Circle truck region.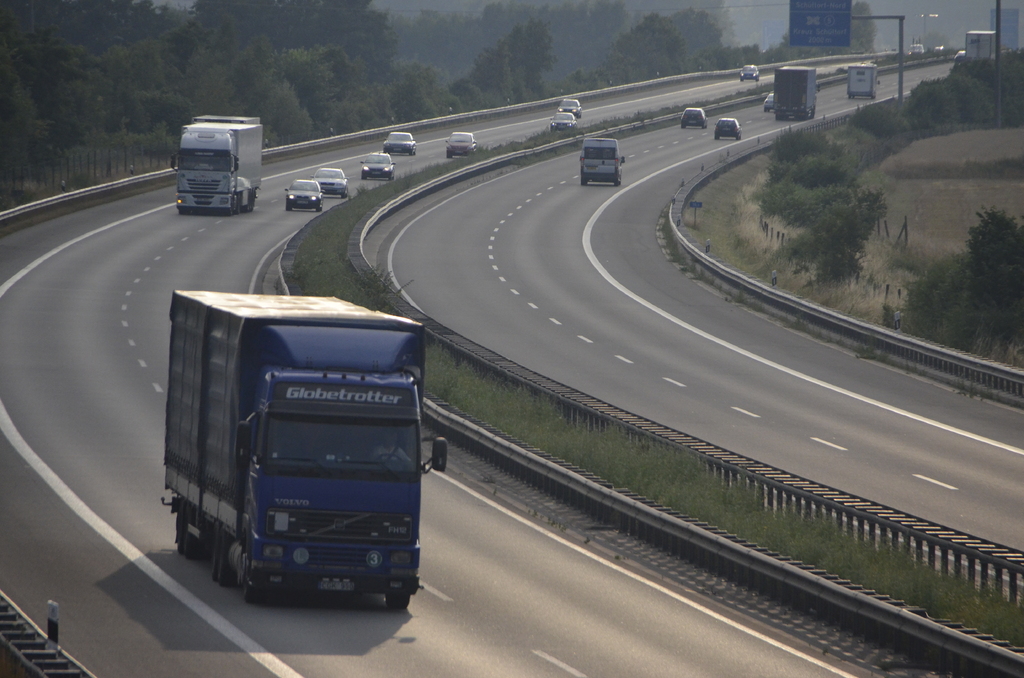
Region: [160, 106, 273, 225].
